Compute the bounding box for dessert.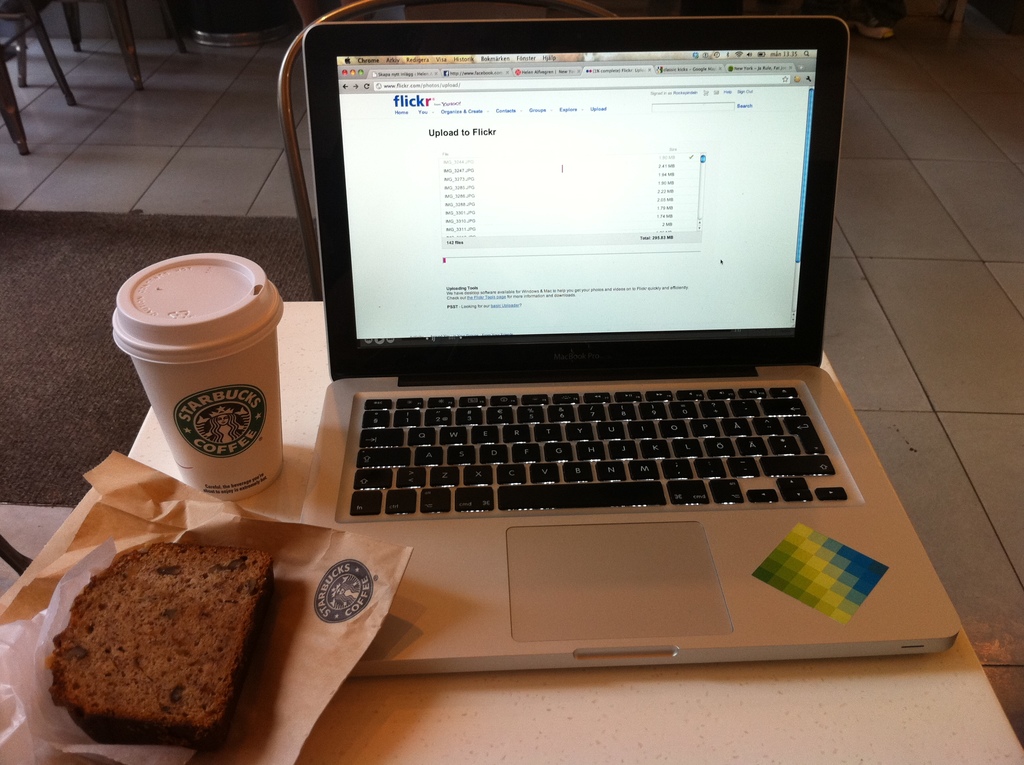
l=38, t=543, r=276, b=756.
